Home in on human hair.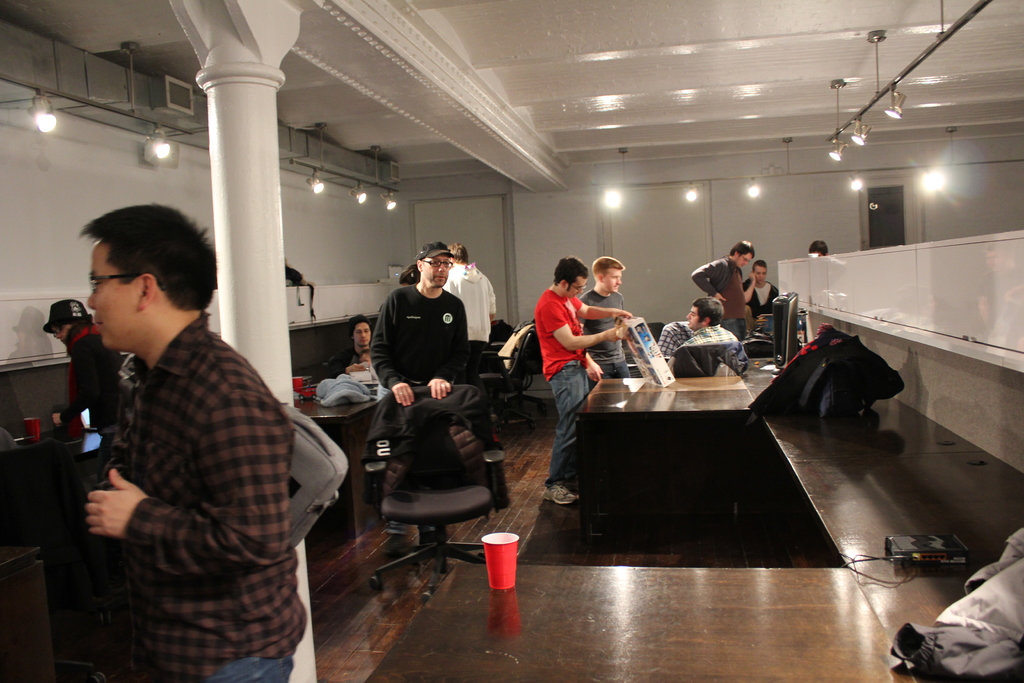
Homed in at x1=692, y1=298, x2=722, y2=333.
